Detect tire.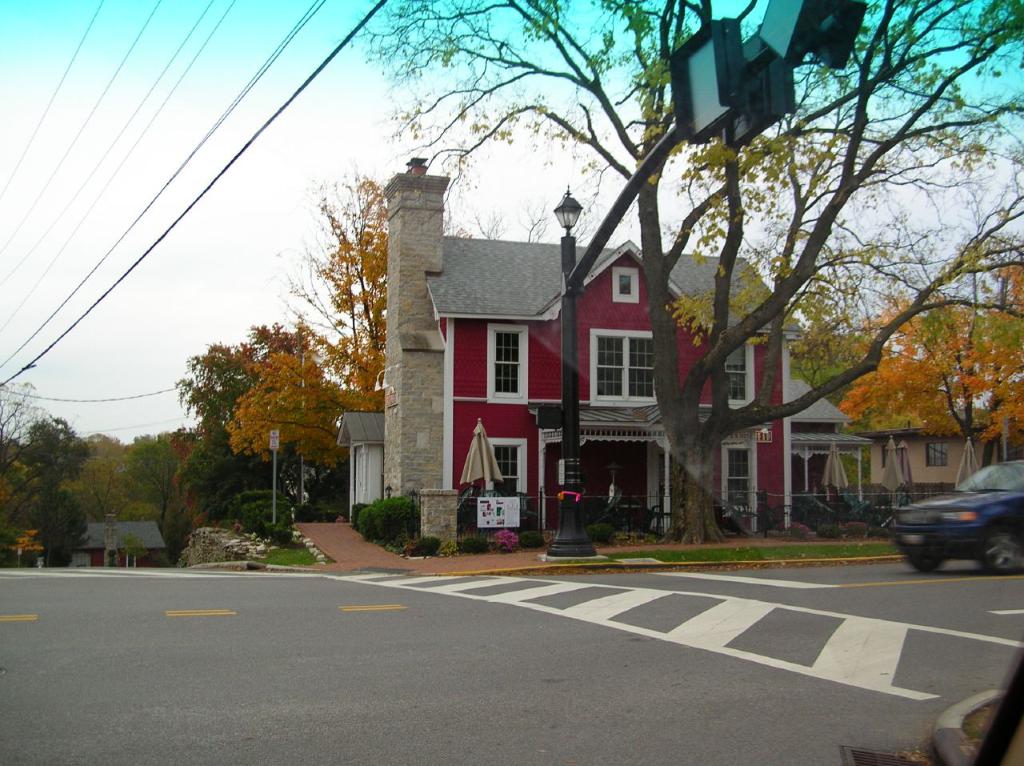
Detected at pyautogui.locateOnScreen(981, 524, 1023, 580).
